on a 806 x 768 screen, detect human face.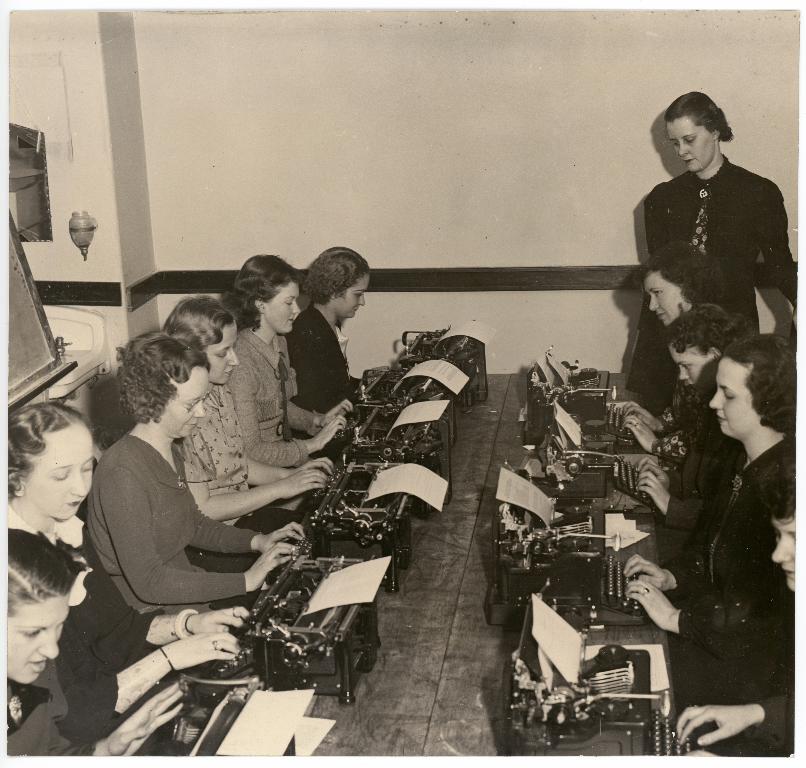
box=[204, 322, 238, 383].
